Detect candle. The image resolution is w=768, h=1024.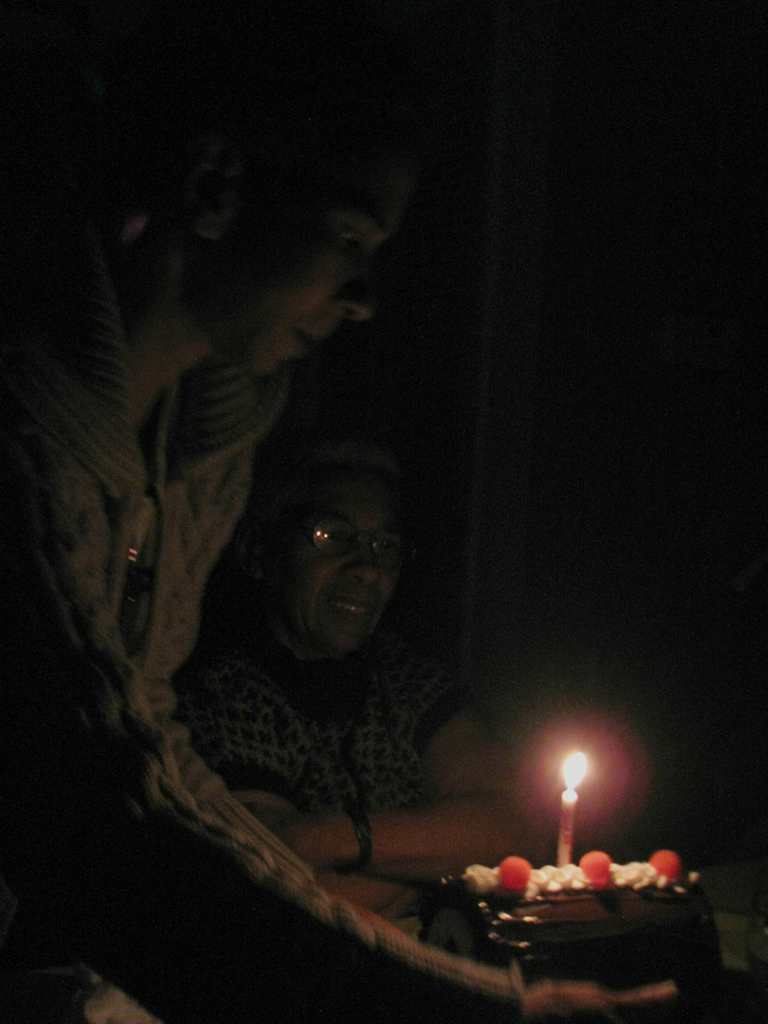
[553,750,591,865].
